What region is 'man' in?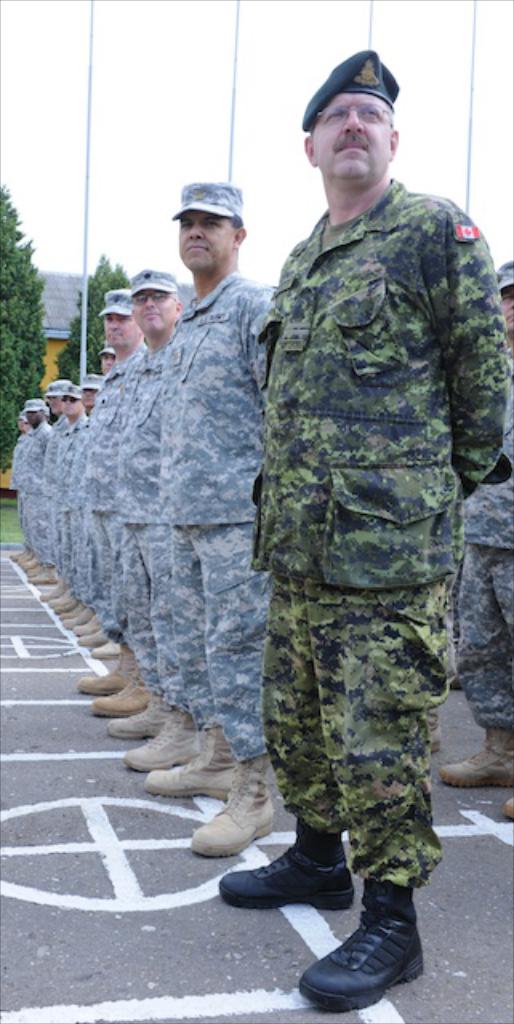
select_region(6, 386, 58, 550).
